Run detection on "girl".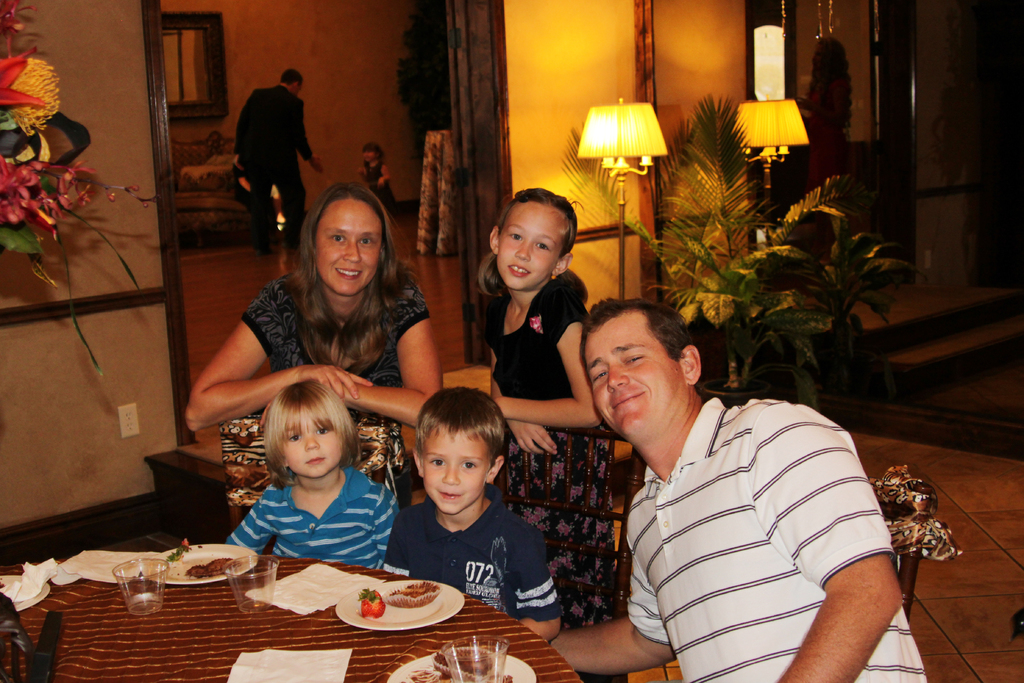
Result: rect(188, 179, 442, 428).
